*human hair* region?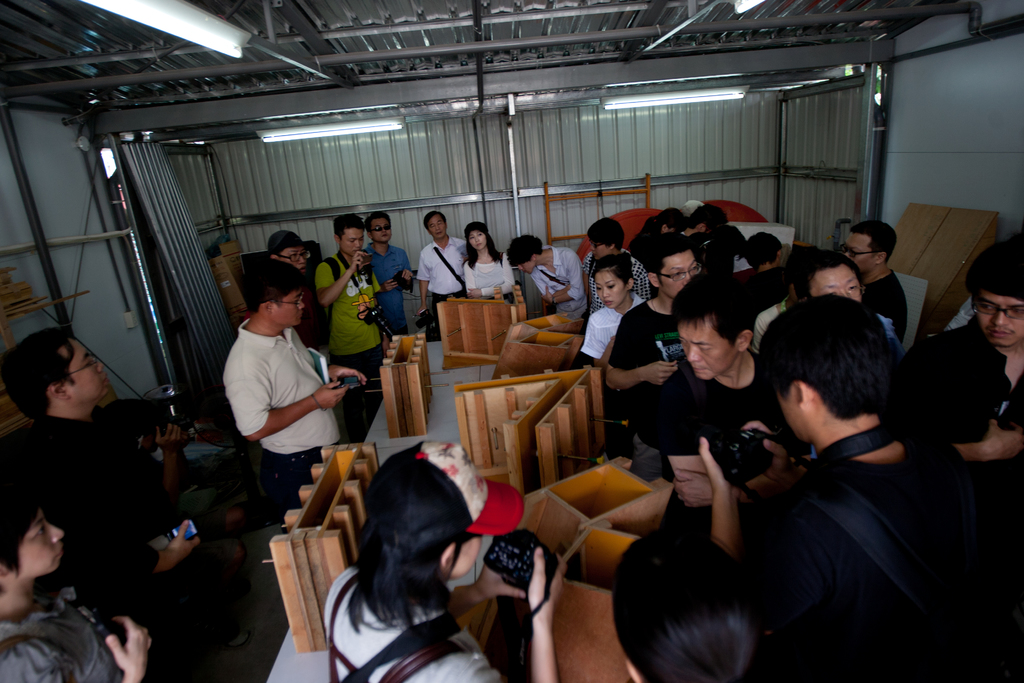
423:210:445:233
